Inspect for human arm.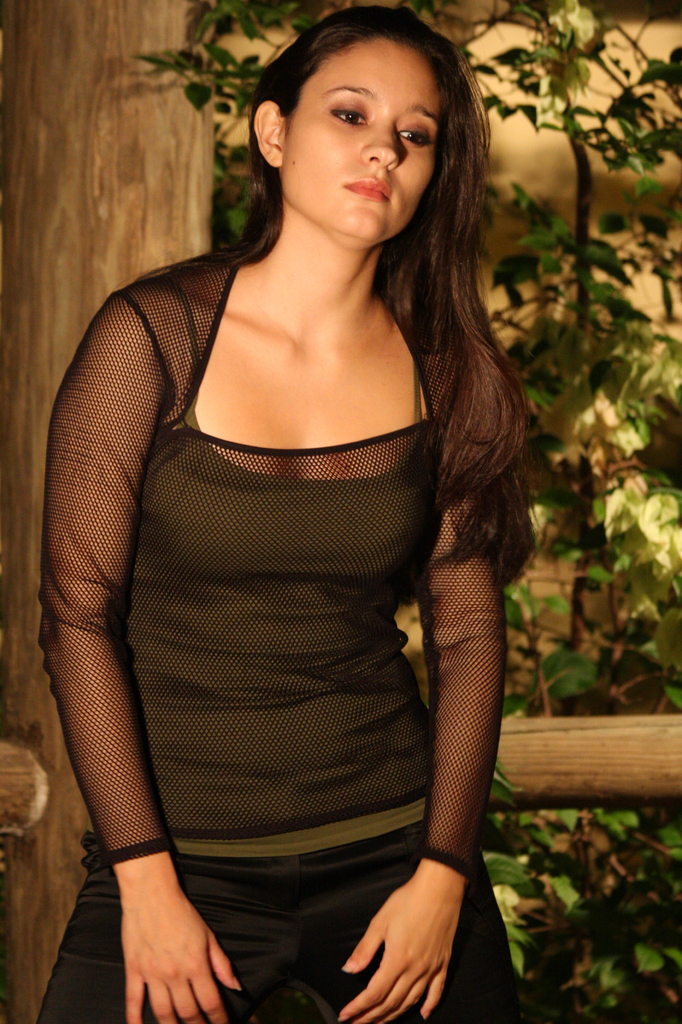
Inspection: region(375, 462, 534, 976).
